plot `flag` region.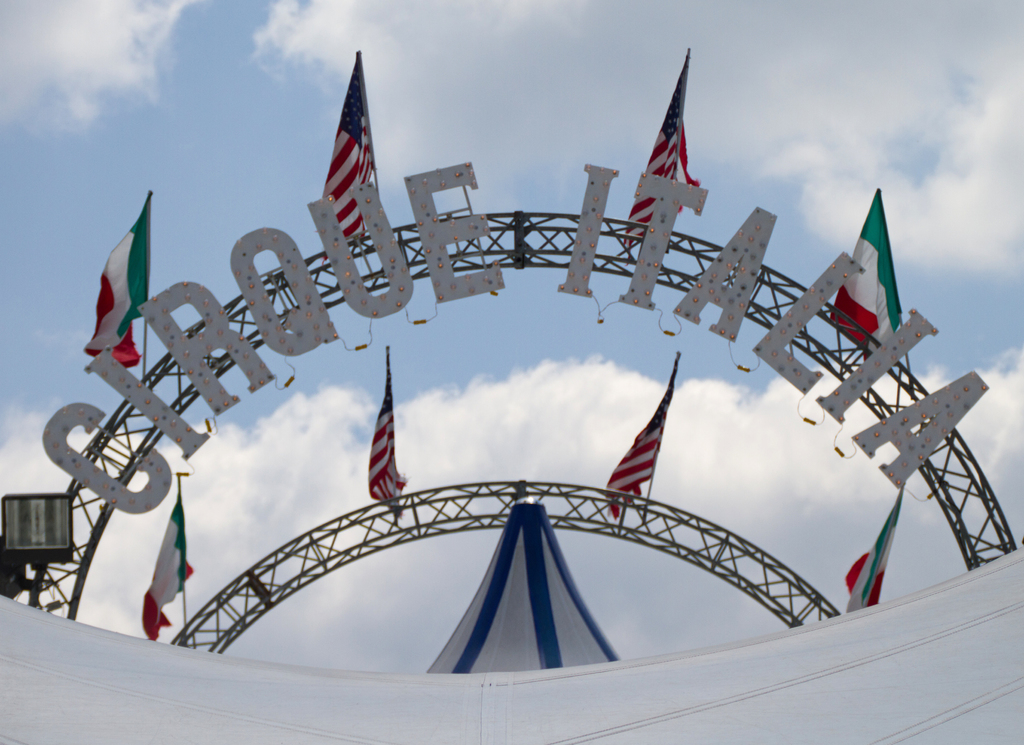
Plotted at {"left": 826, "top": 189, "right": 913, "bottom": 347}.
